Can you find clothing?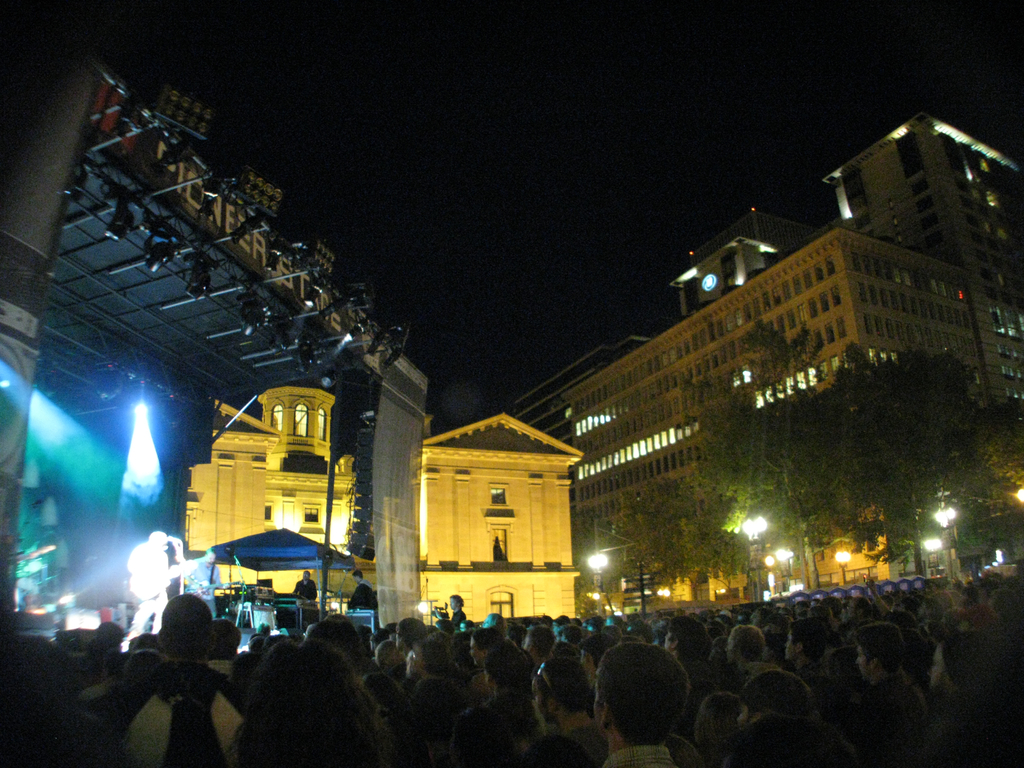
Yes, bounding box: box(413, 674, 474, 742).
